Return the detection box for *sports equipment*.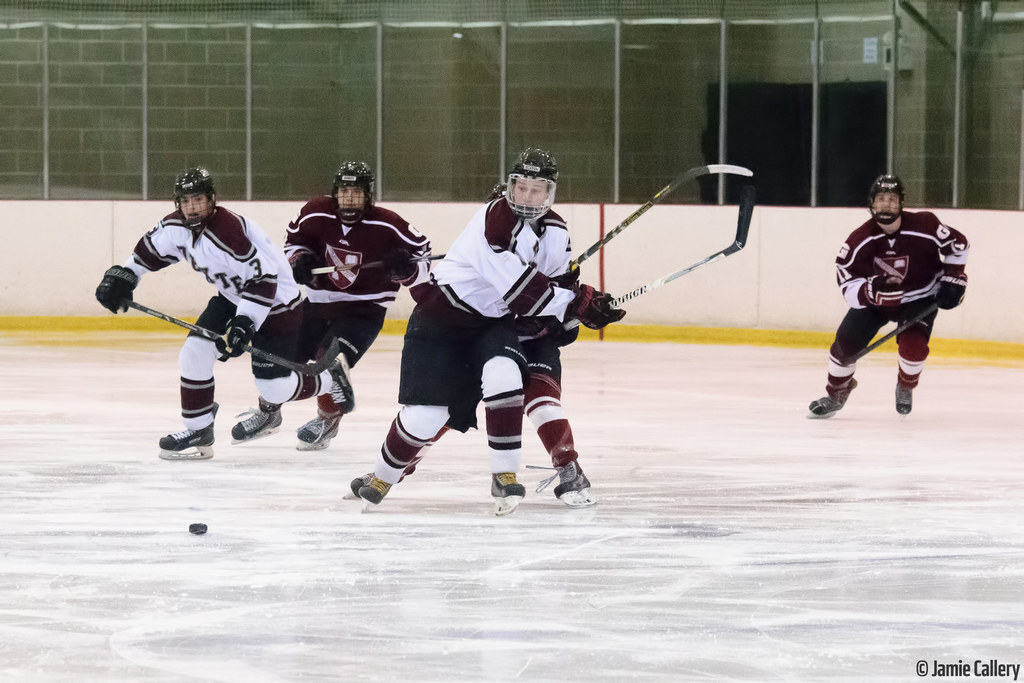
294:406:342:449.
